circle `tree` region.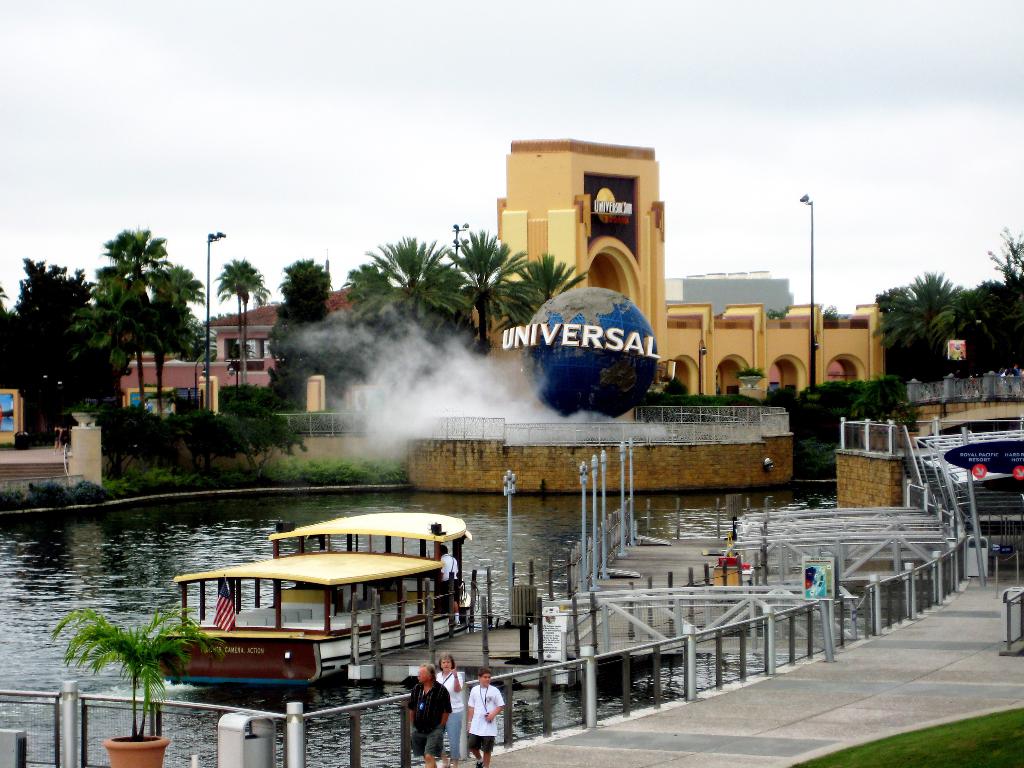
Region: {"x1": 959, "y1": 225, "x2": 1023, "y2": 374}.
